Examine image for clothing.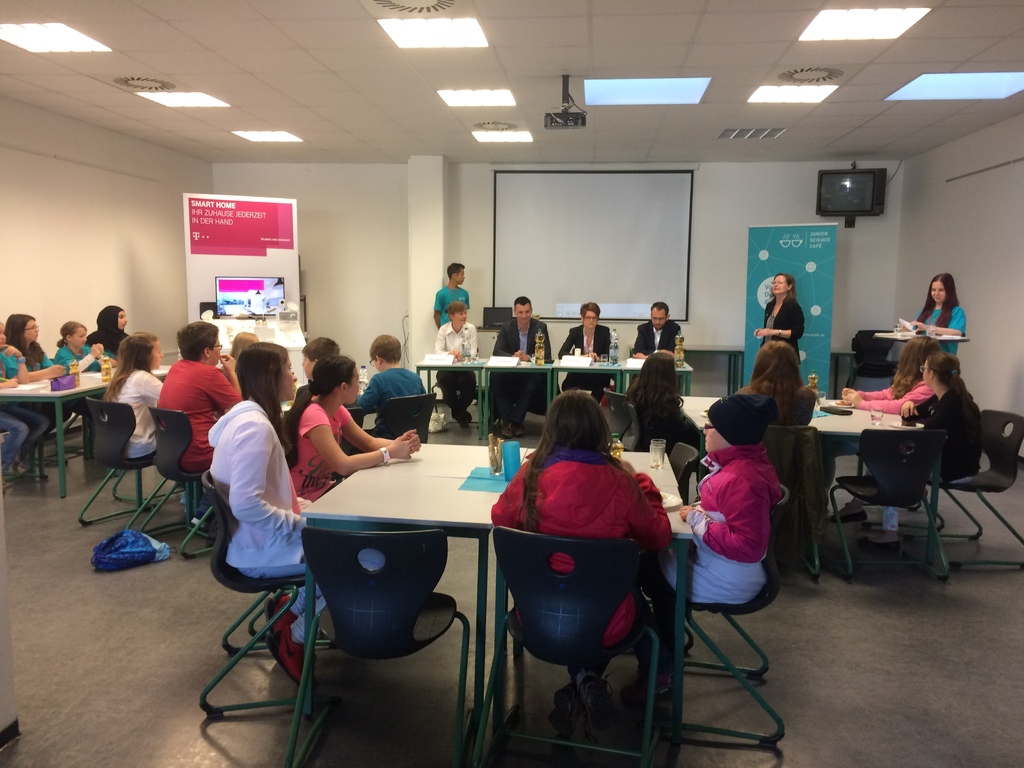
Examination result: 55,344,111,375.
